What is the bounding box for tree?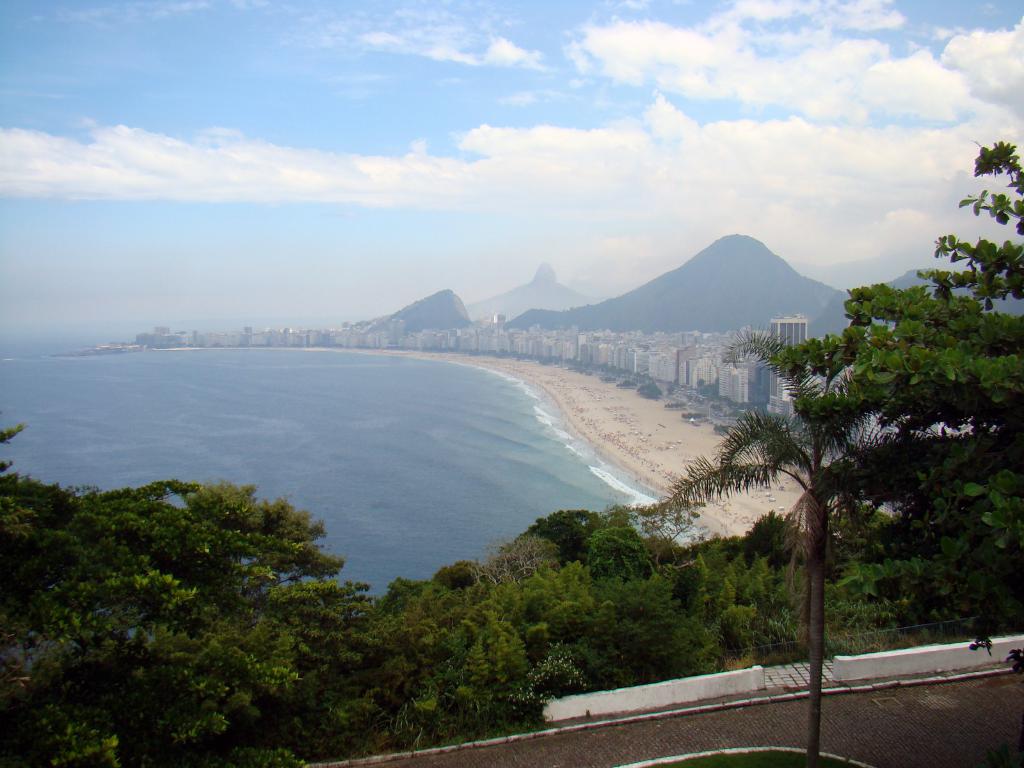
[618,332,918,767].
